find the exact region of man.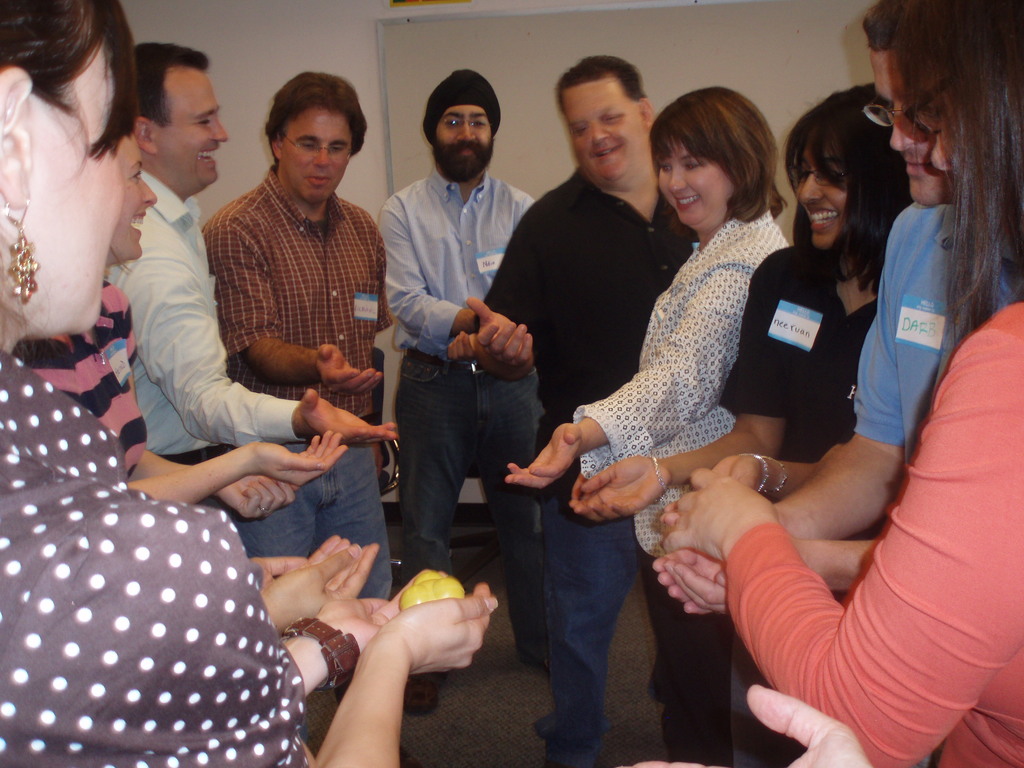
Exact region: 662,0,1023,543.
